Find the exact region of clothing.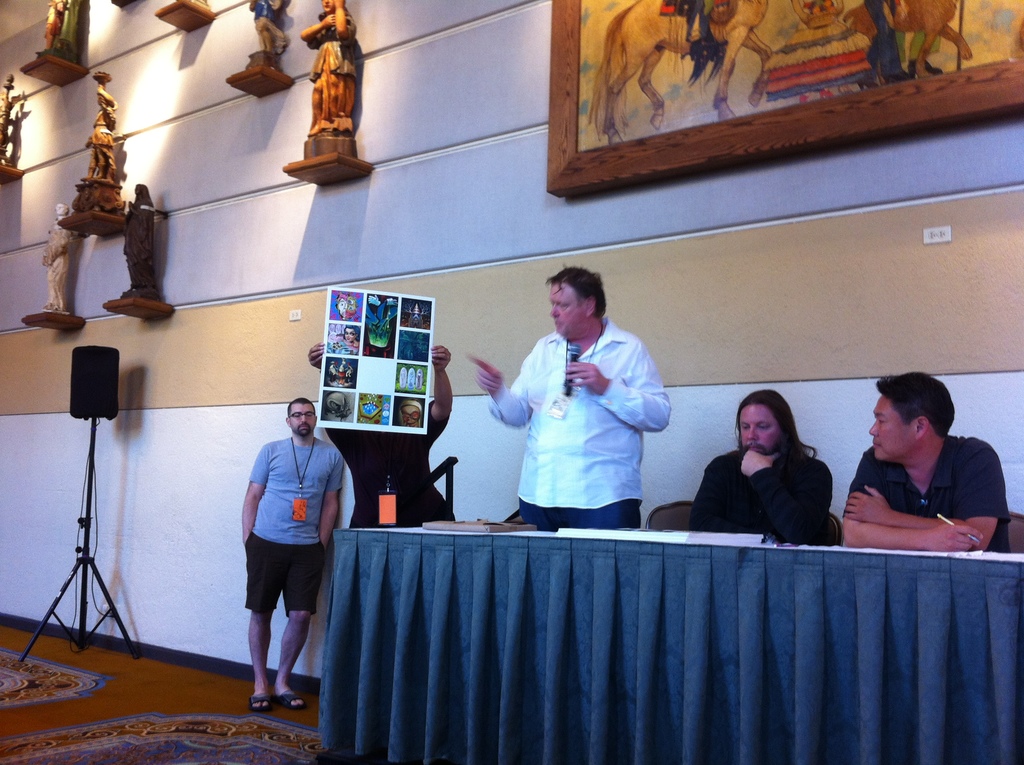
Exact region: l=694, t=443, r=846, b=549.
